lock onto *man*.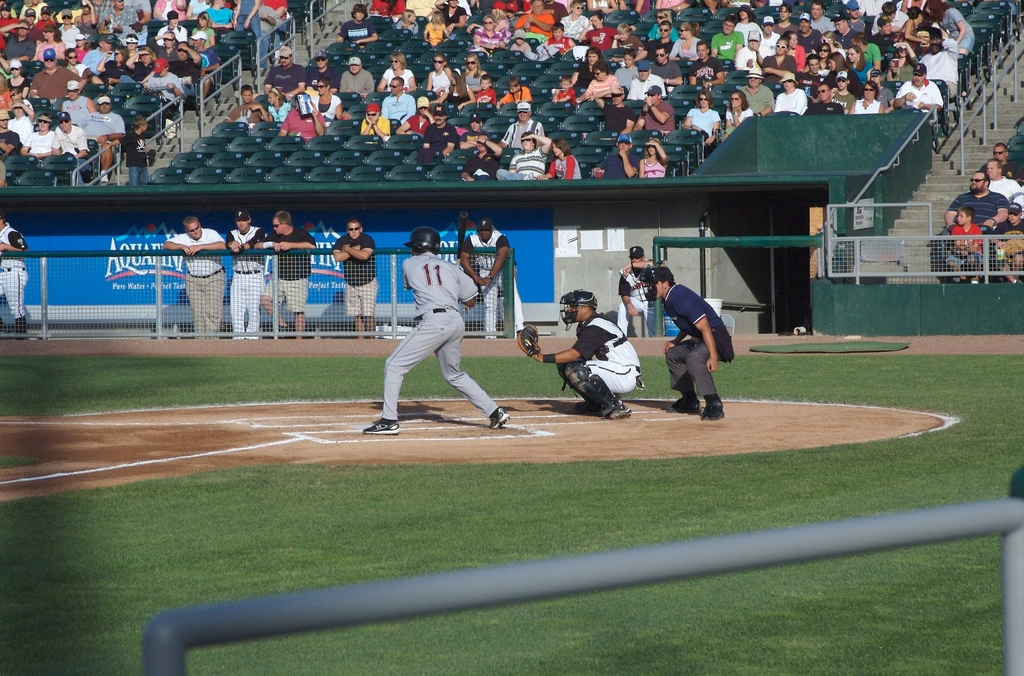
Locked: bbox=[718, 23, 741, 62].
